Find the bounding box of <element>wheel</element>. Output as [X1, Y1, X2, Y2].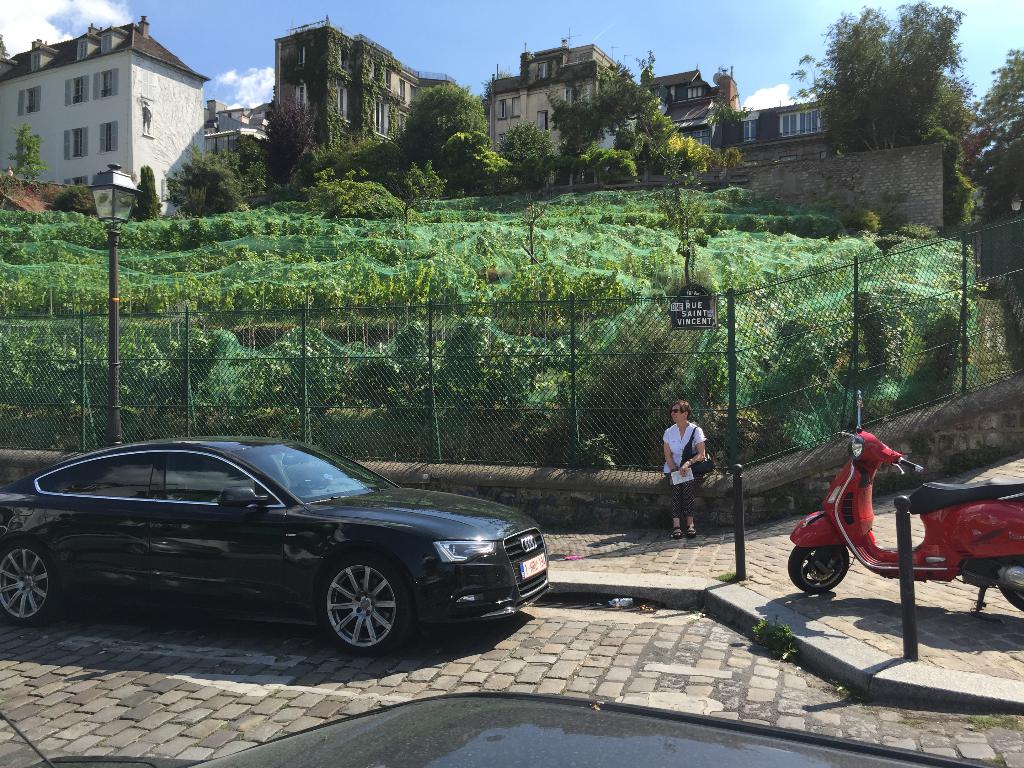
[784, 543, 850, 595].
